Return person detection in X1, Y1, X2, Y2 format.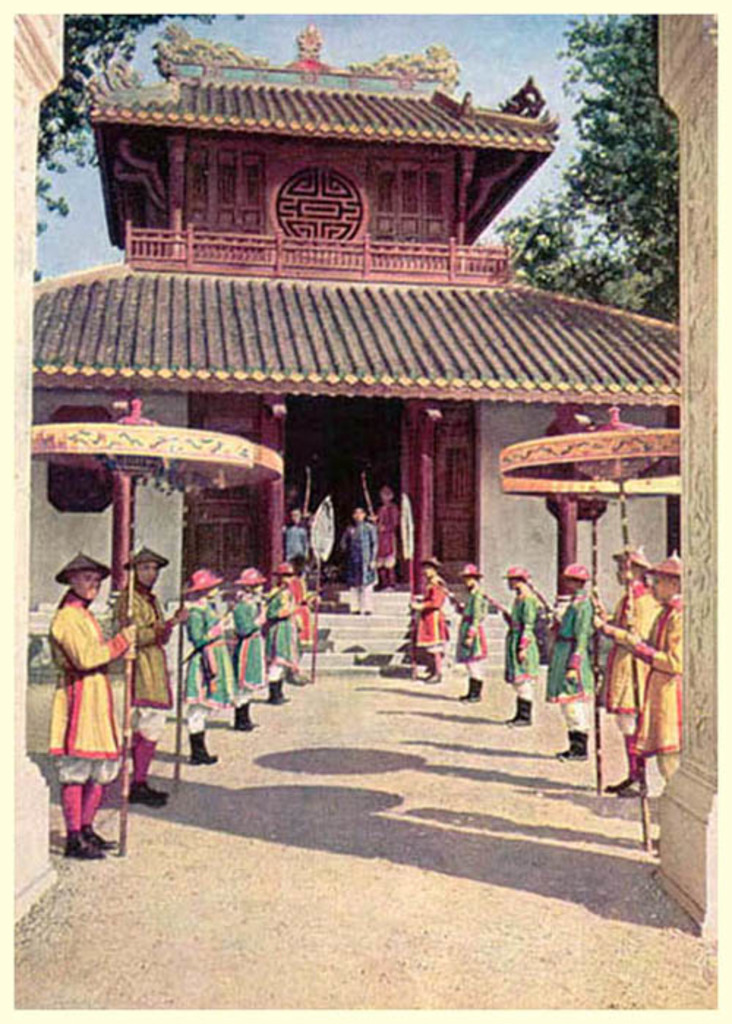
228, 568, 265, 731.
